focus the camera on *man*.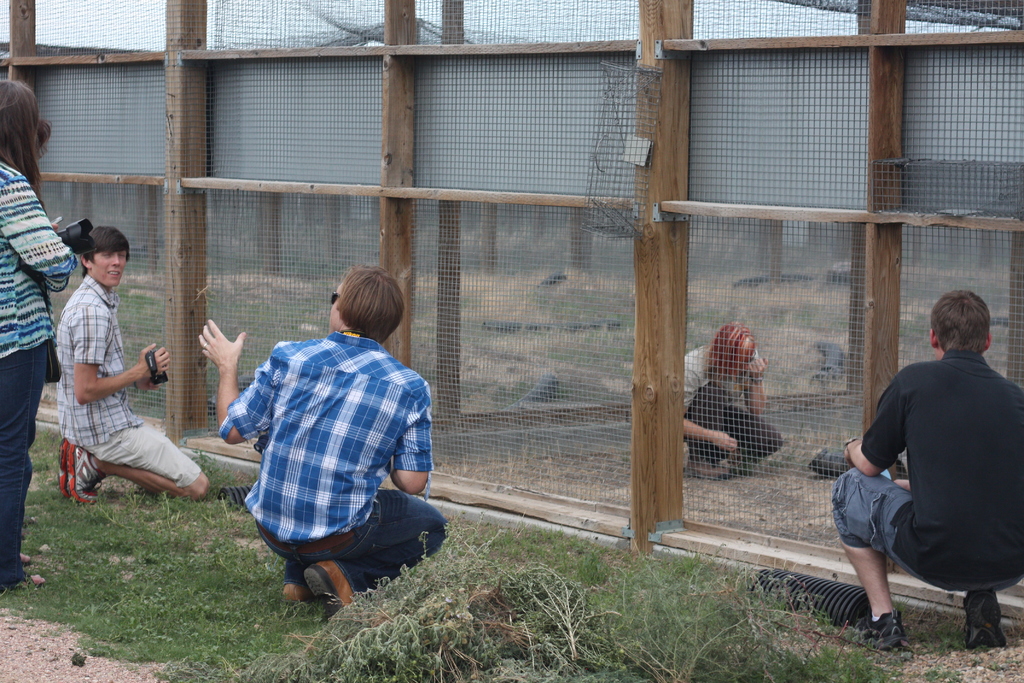
Focus region: bbox=[198, 267, 446, 618].
